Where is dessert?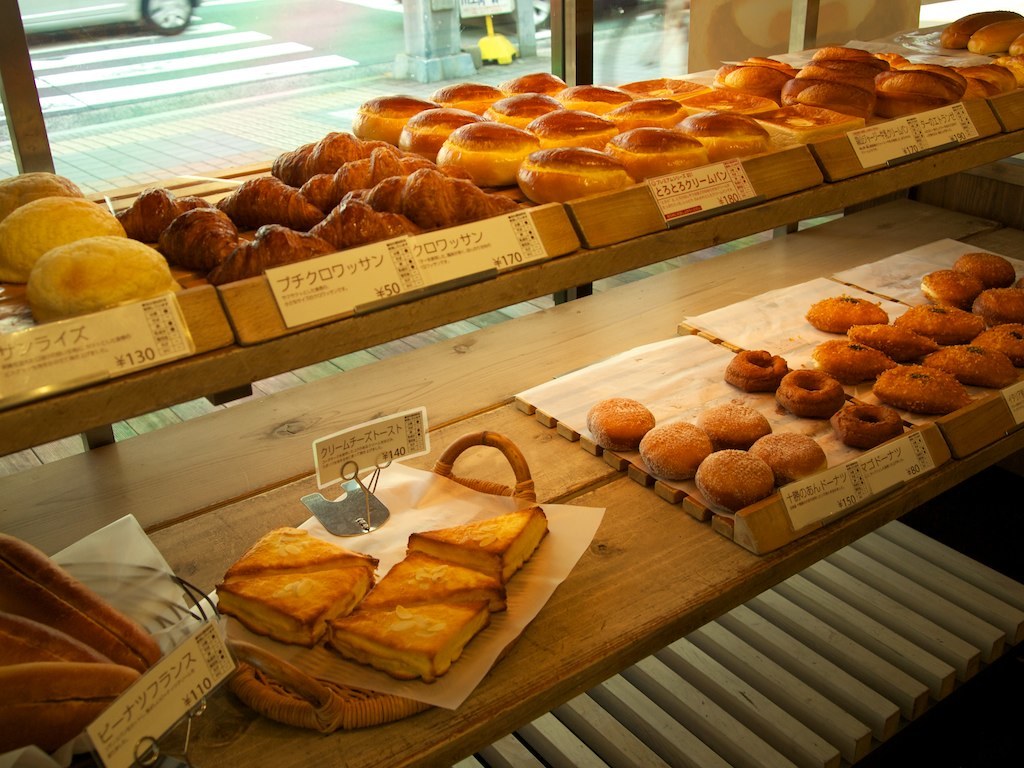
pyautogui.locateOnScreen(353, 95, 428, 151).
